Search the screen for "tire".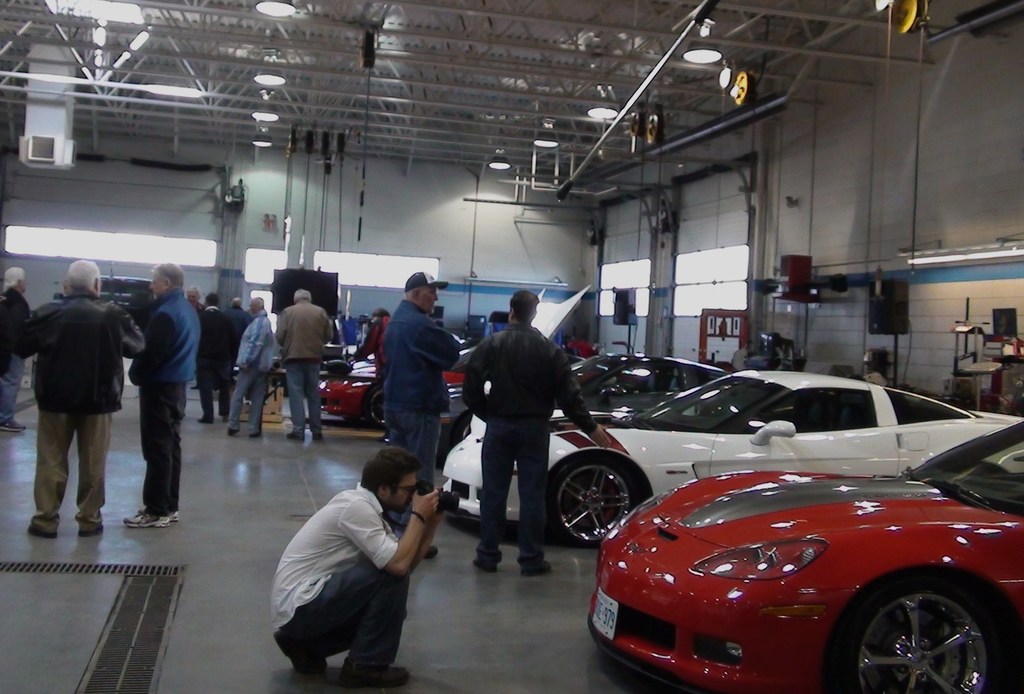
Found at bbox(453, 410, 476, 443).
